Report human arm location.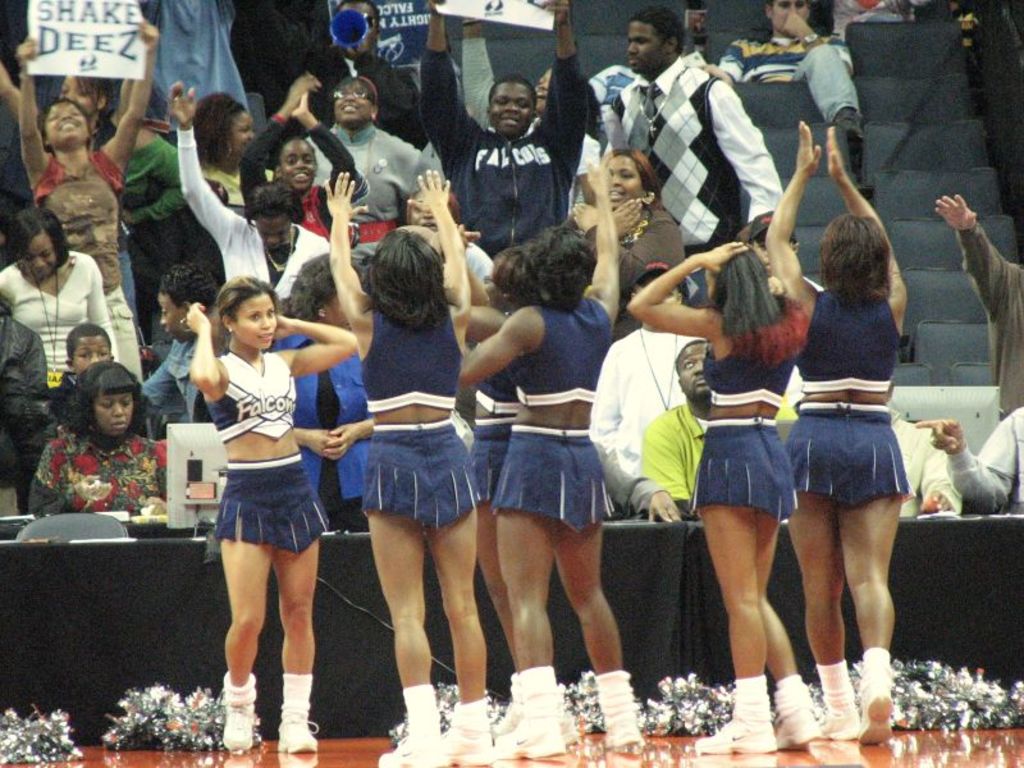
Report: [x1=328, y1=168, x2=378, y2=338].
